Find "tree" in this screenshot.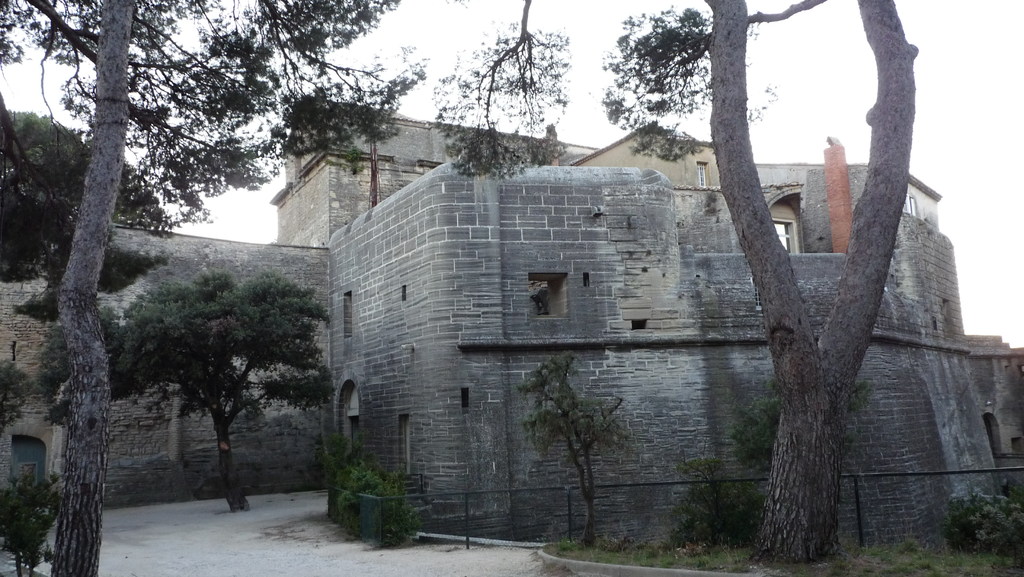
The bounding box for "tree" is <region>594, 0, 831, 165</region>.
